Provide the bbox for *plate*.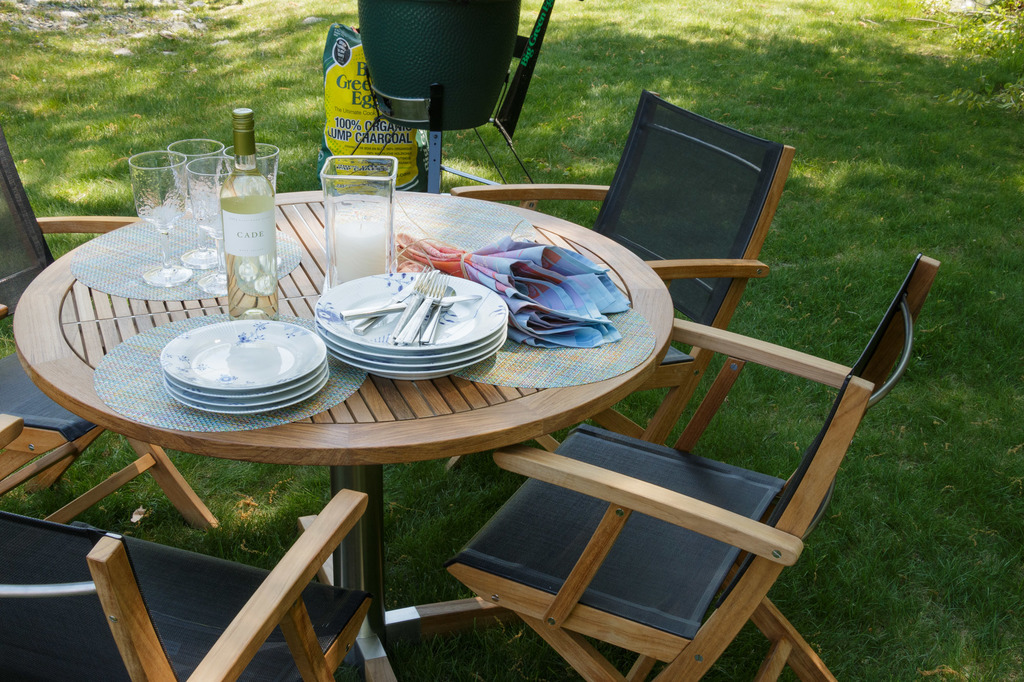
bbox(140, 309, 324, 399).
